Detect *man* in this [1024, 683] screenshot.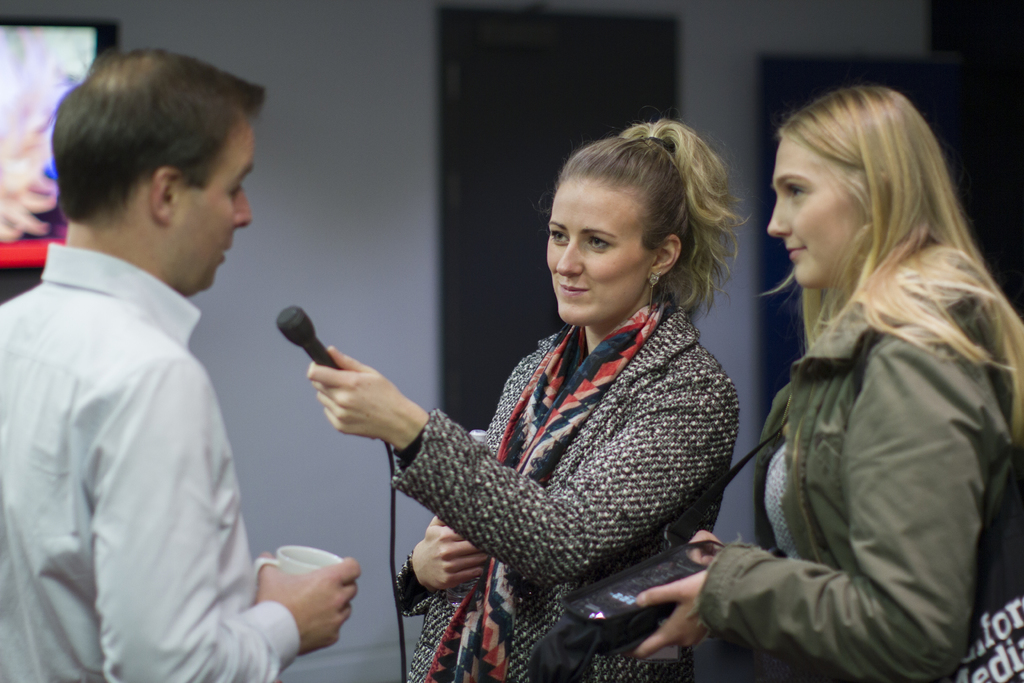
Detection: box=[7, 39, 312, 678].
